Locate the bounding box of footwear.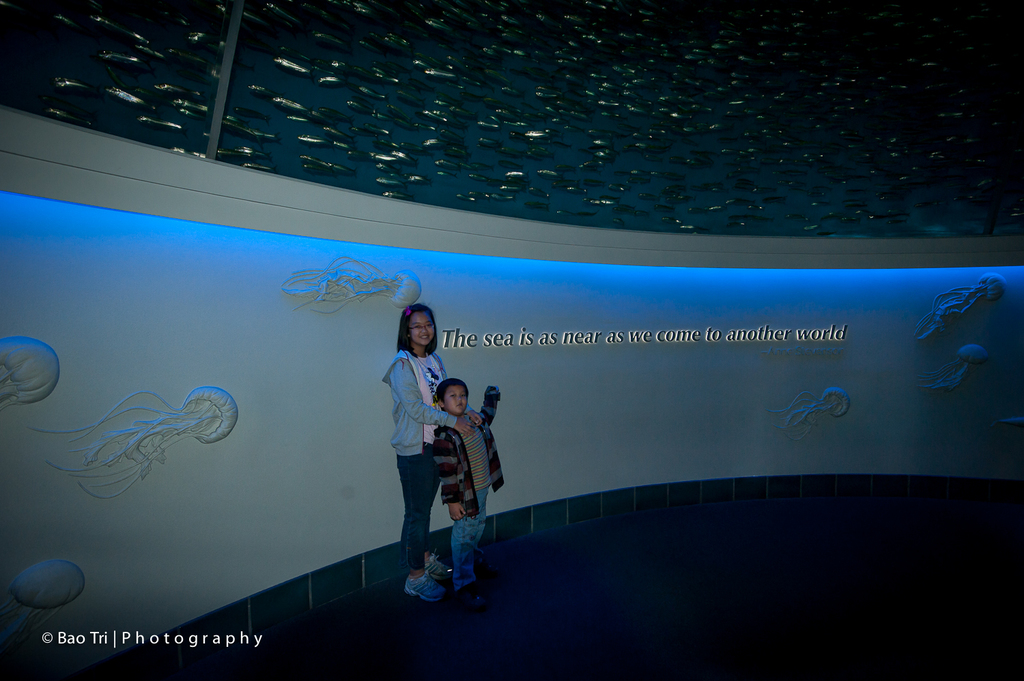
Bounding box: <bbox>403, 572, 449, 603</bbox>.
